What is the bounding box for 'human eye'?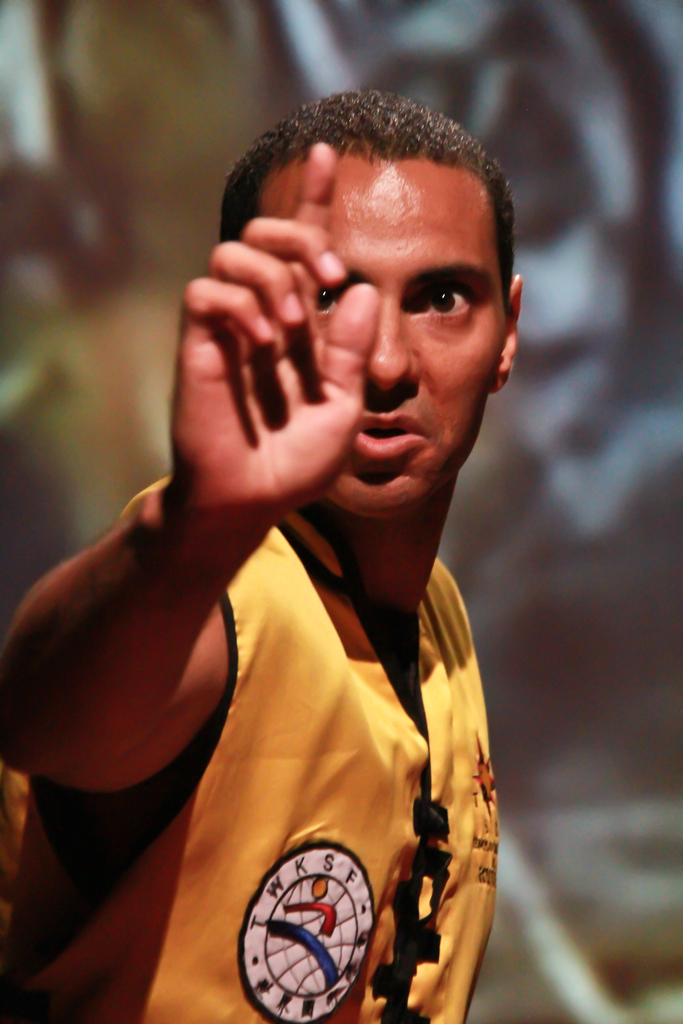
<region>313, 283, 352, 319</region>.
